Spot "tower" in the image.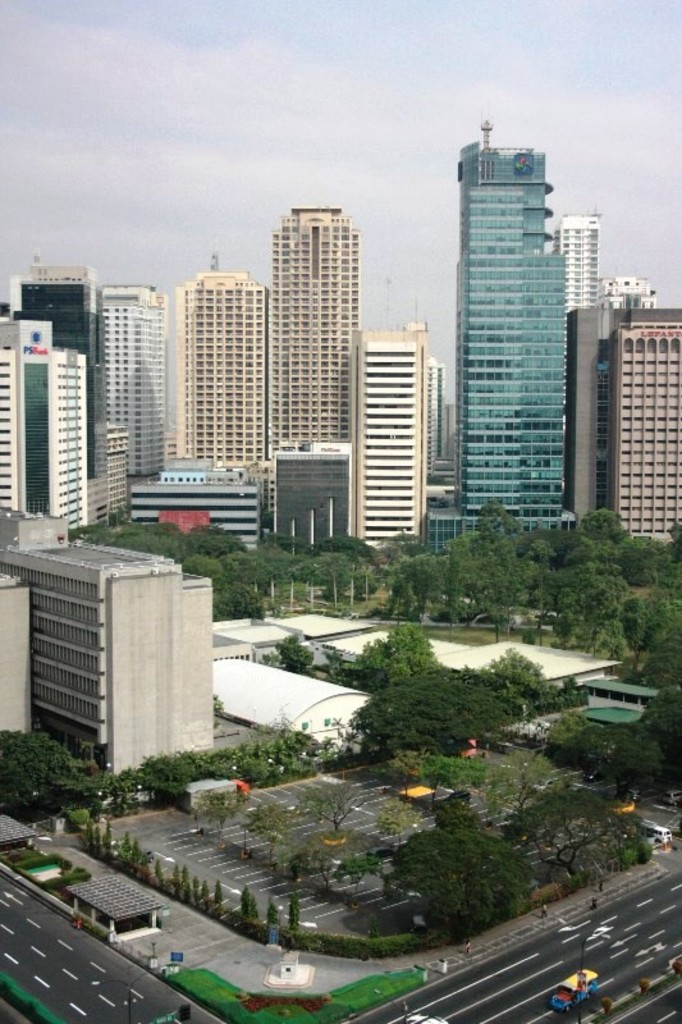
"tower" found at locate(179, 260, 264, 471).
